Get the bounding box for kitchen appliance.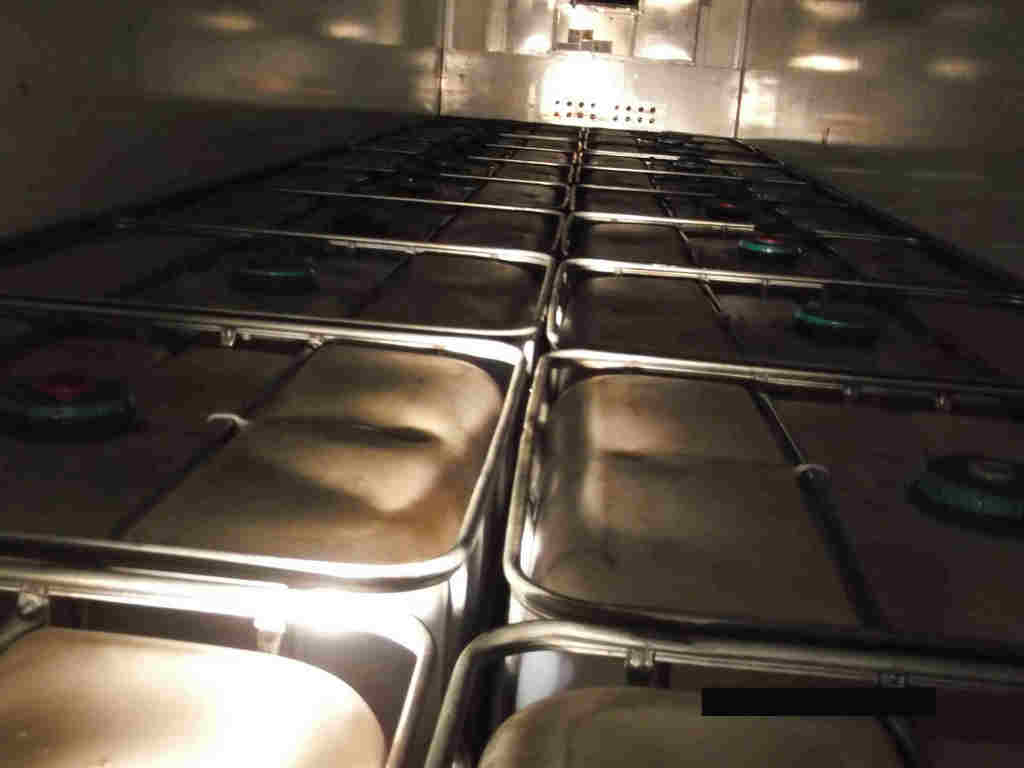
498, 349, 1023, 682.
